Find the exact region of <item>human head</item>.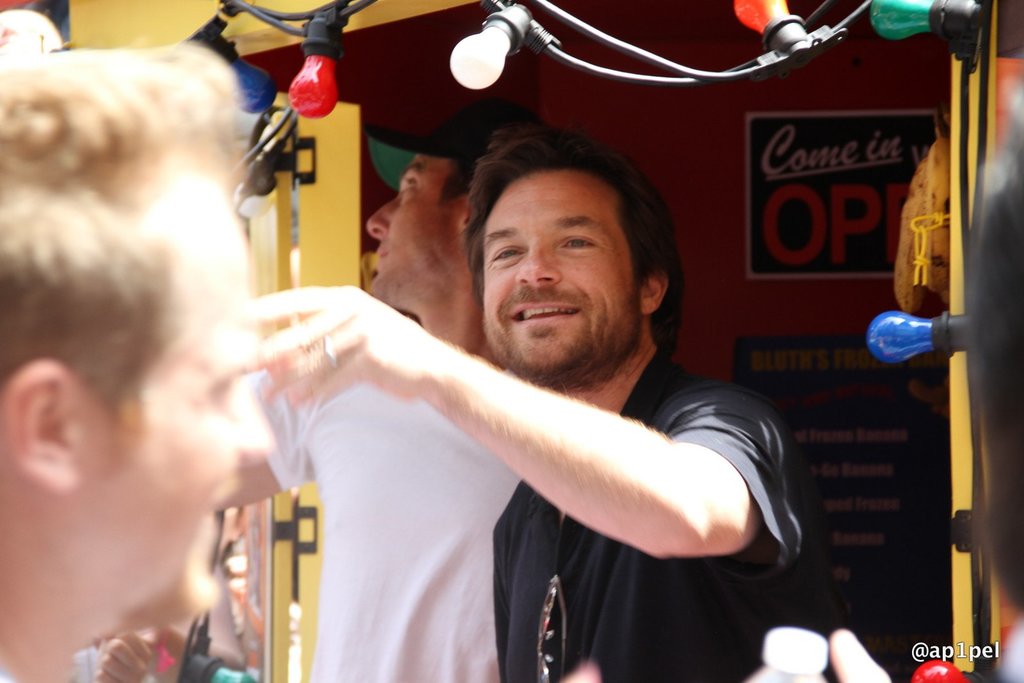
Exact region: {"x1": 467, "y1": 134, "x2": 685, "y2": 378}.
